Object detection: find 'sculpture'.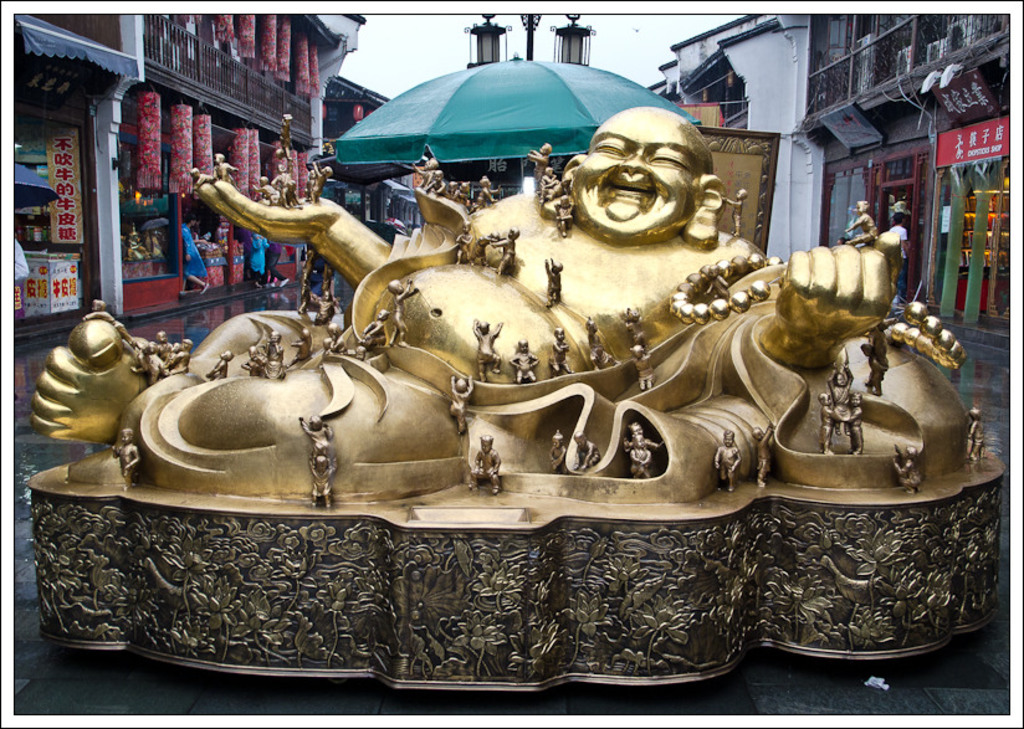
<bbox>813, 355, 861, 450</bbox>.
